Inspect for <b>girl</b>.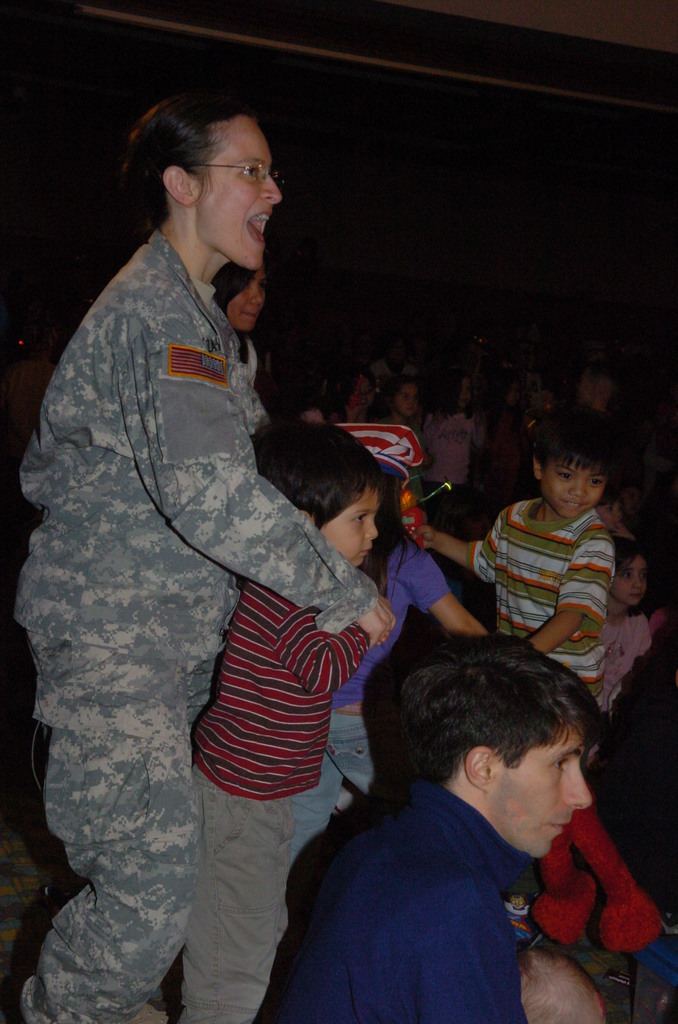
Inspection: box=[592, 533, 662, 718].
